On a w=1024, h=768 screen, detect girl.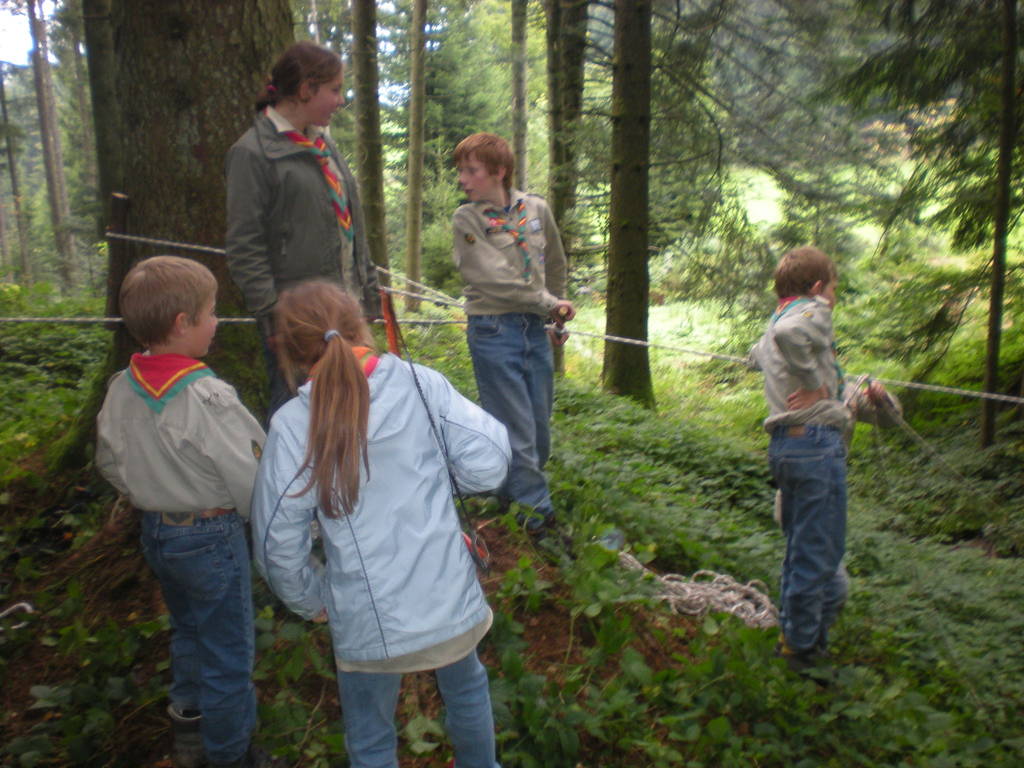
crop(244, 280, 515, 767).
